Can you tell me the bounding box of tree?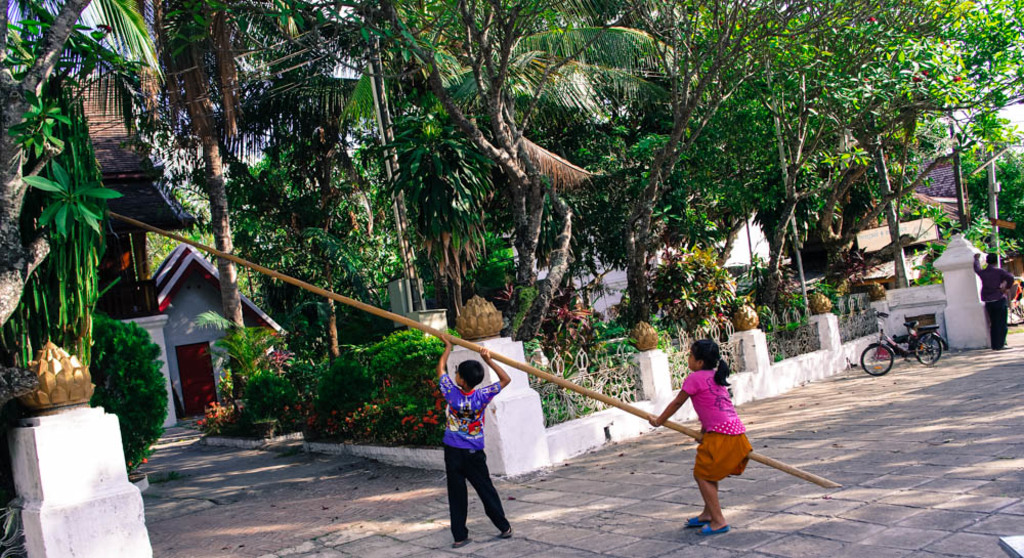
551,0,835,353.
